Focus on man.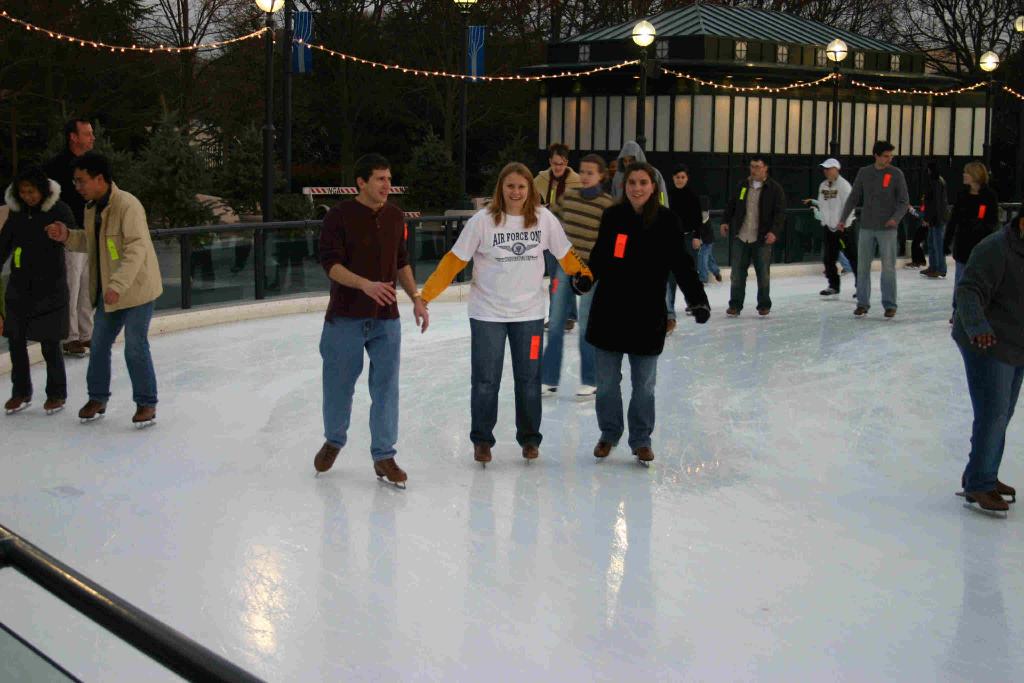
Focused at box(314, 152, 428, 481).
